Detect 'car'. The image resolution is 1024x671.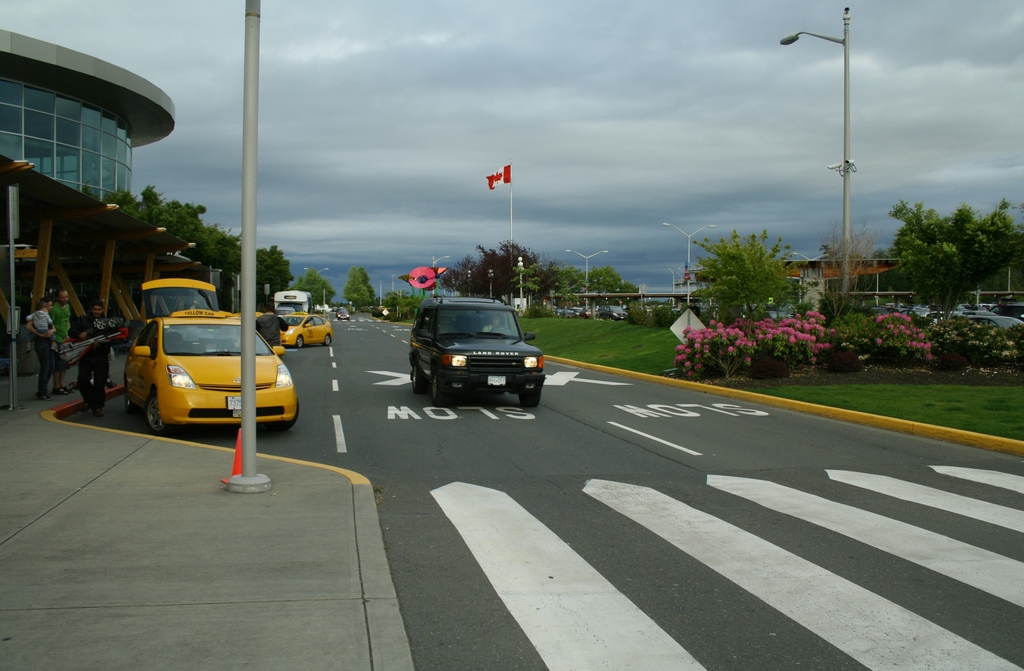
x1=123 y1=274 x2=303 y2=424.
